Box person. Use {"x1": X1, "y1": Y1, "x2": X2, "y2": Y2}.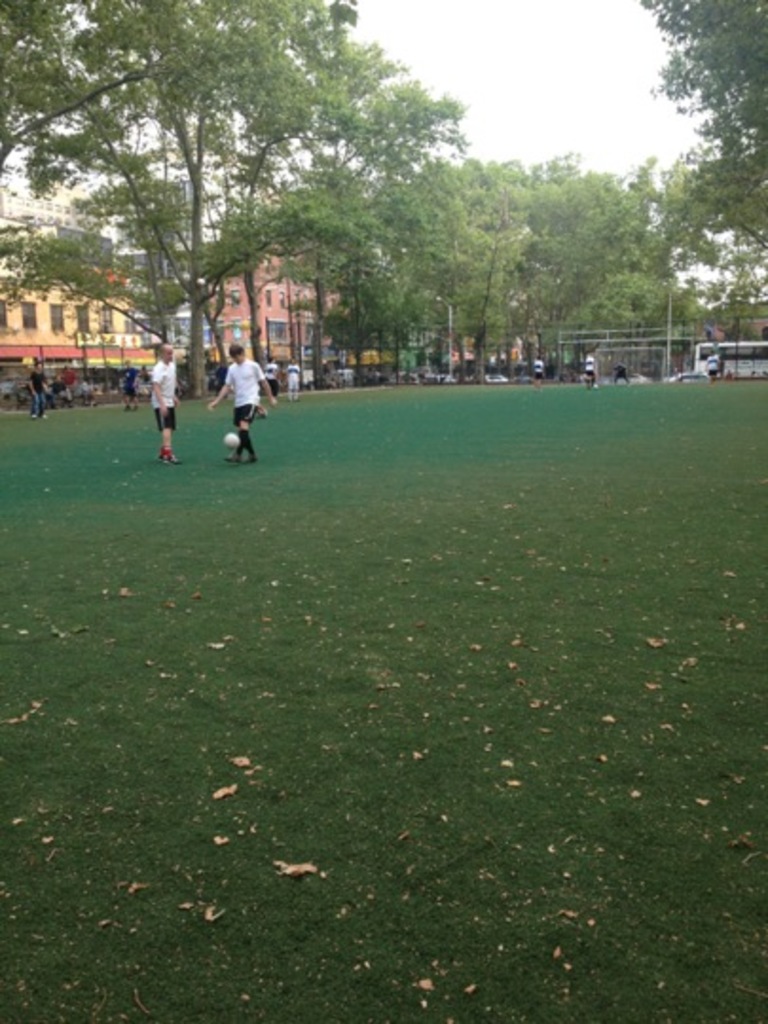
{"x1": 214, "y1": 336, "x2": 264, "y2": 463}.
